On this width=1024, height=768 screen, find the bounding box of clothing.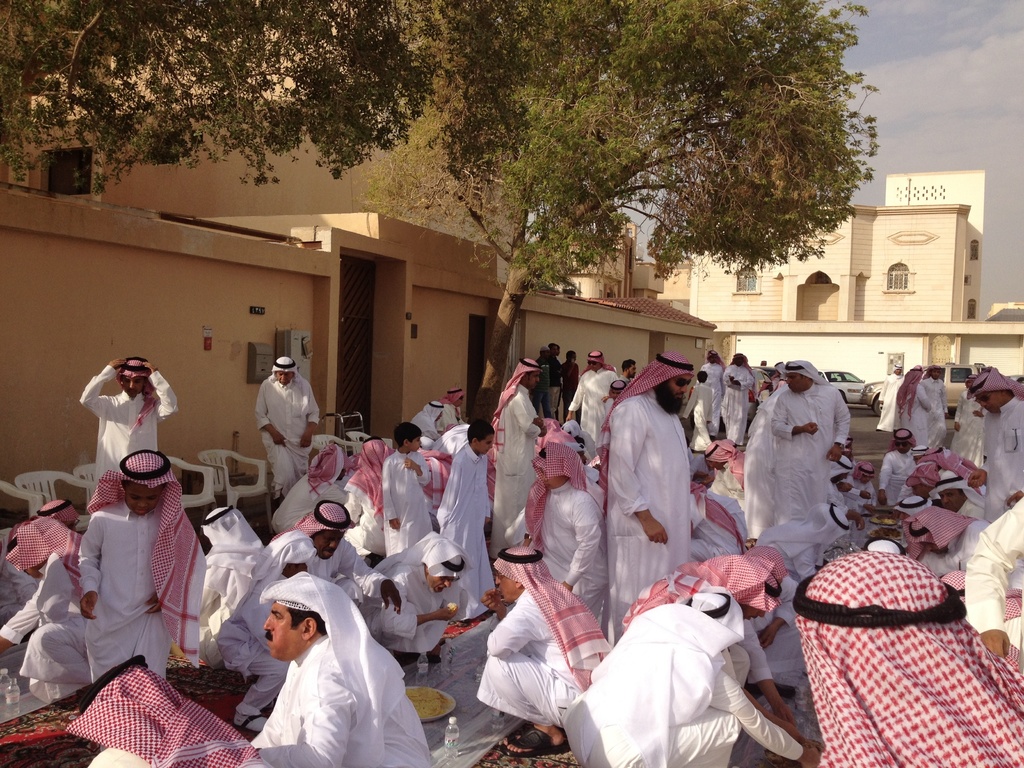
Bounding box: bbox(348, 477, 388, 557).
